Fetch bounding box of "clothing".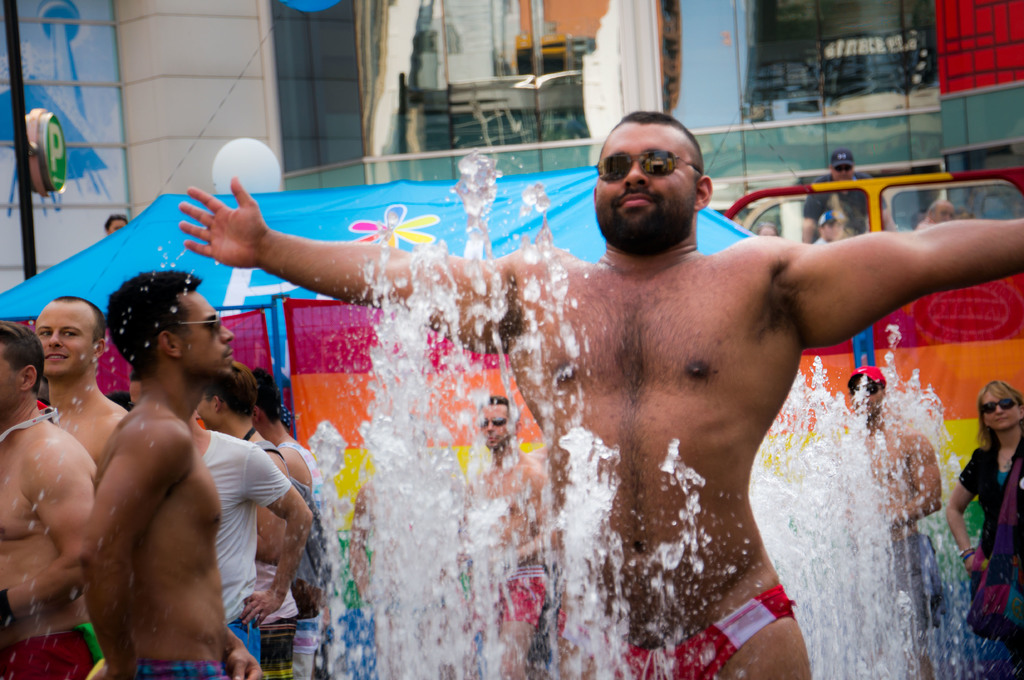
Bbox: [807, 173, 888, 253].
